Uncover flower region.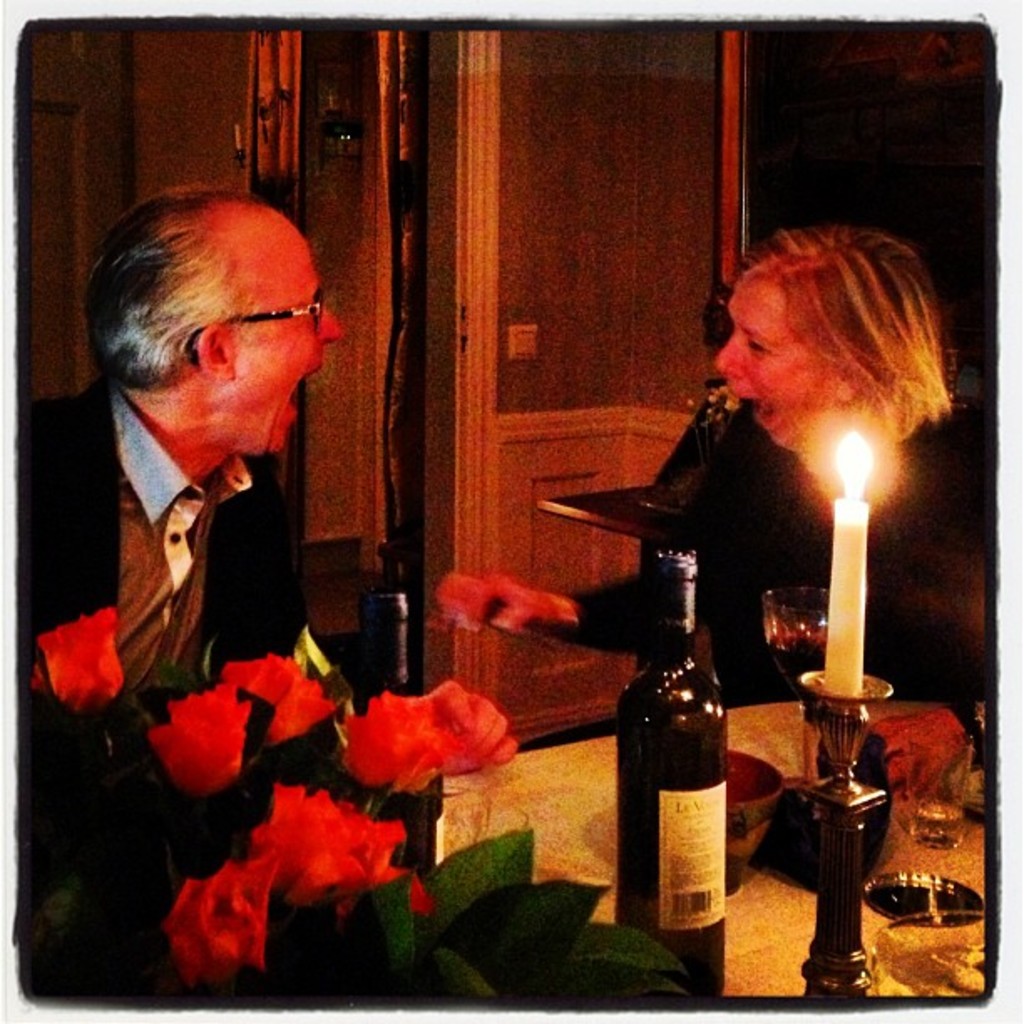
Uncovered: <box>348,673,512,785</box>.
